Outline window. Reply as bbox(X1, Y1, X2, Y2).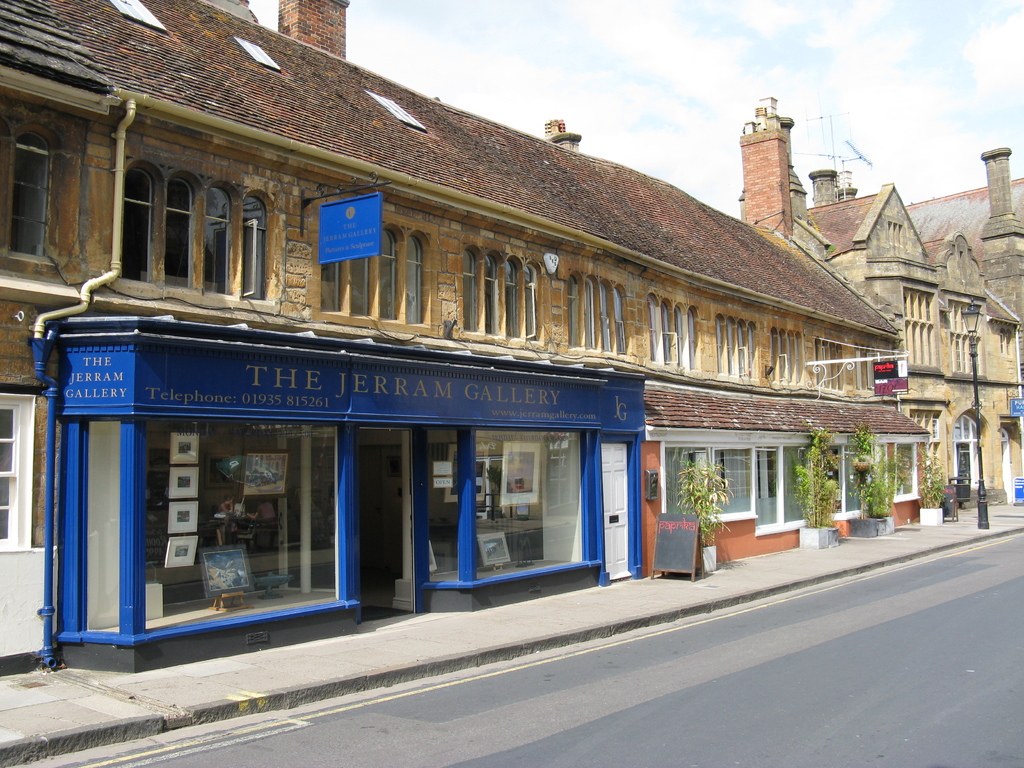
bbox(324, 223, 439, 329).
